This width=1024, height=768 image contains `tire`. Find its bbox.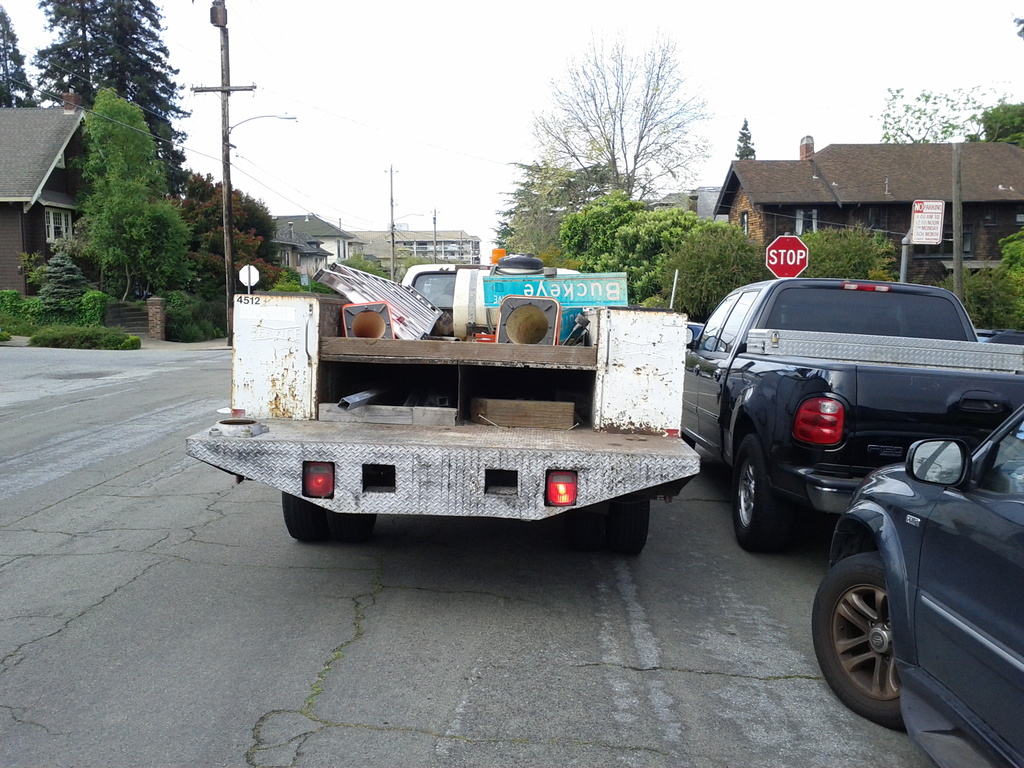
[735,438,813,556].
